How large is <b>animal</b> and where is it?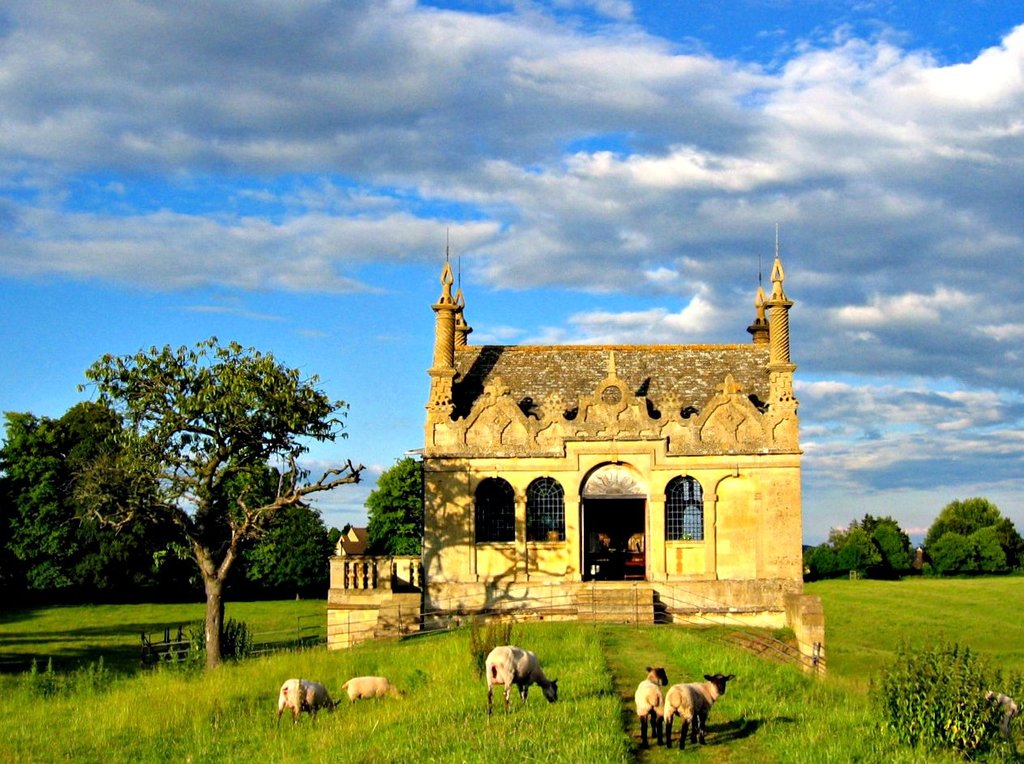
Bounding box: [272, 674, 343, 732].
